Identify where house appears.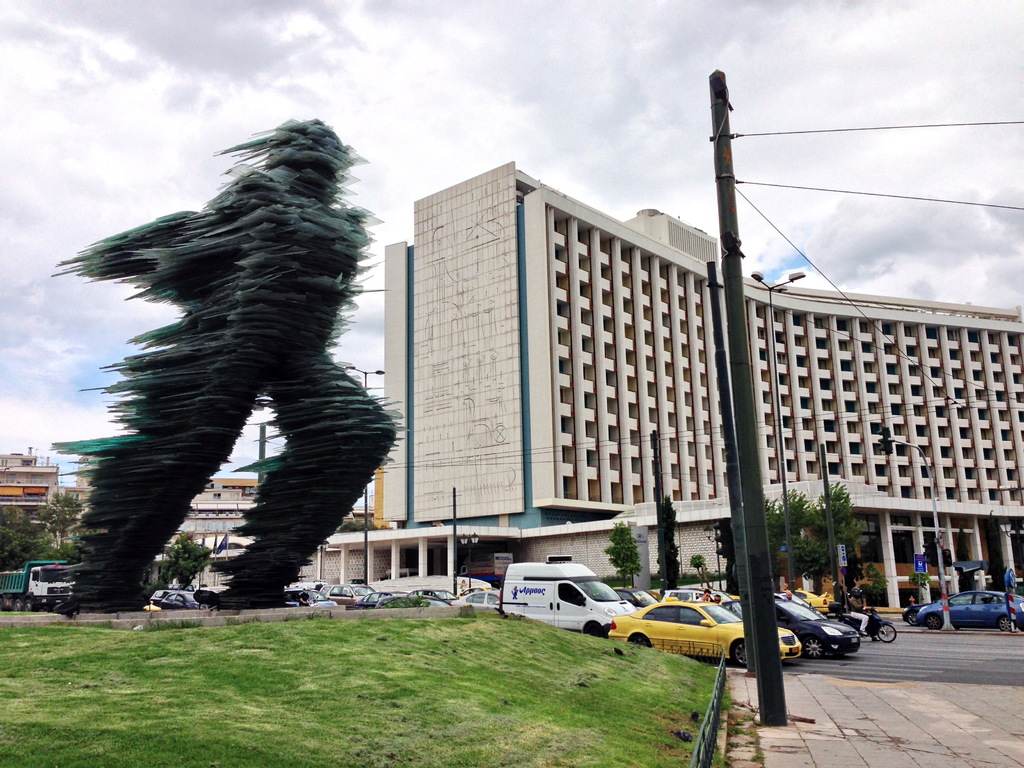
Appears at {"x1": 52, "y1": 429, "x2": 363, "y2": 529}.
